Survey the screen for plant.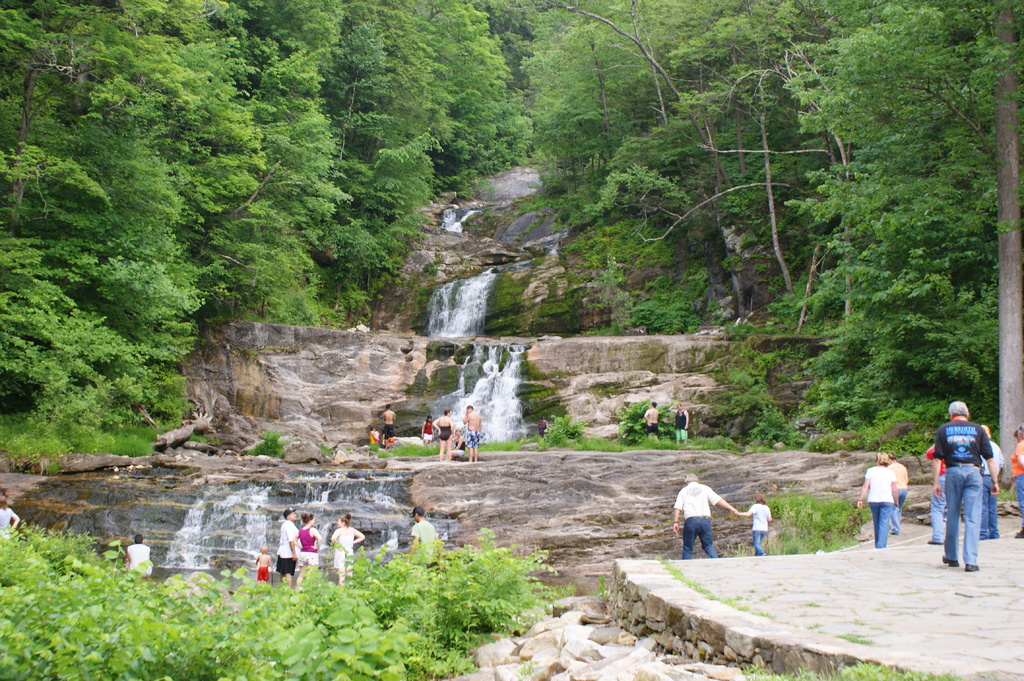
Survey found: locate(804, 624, 823, 637).
